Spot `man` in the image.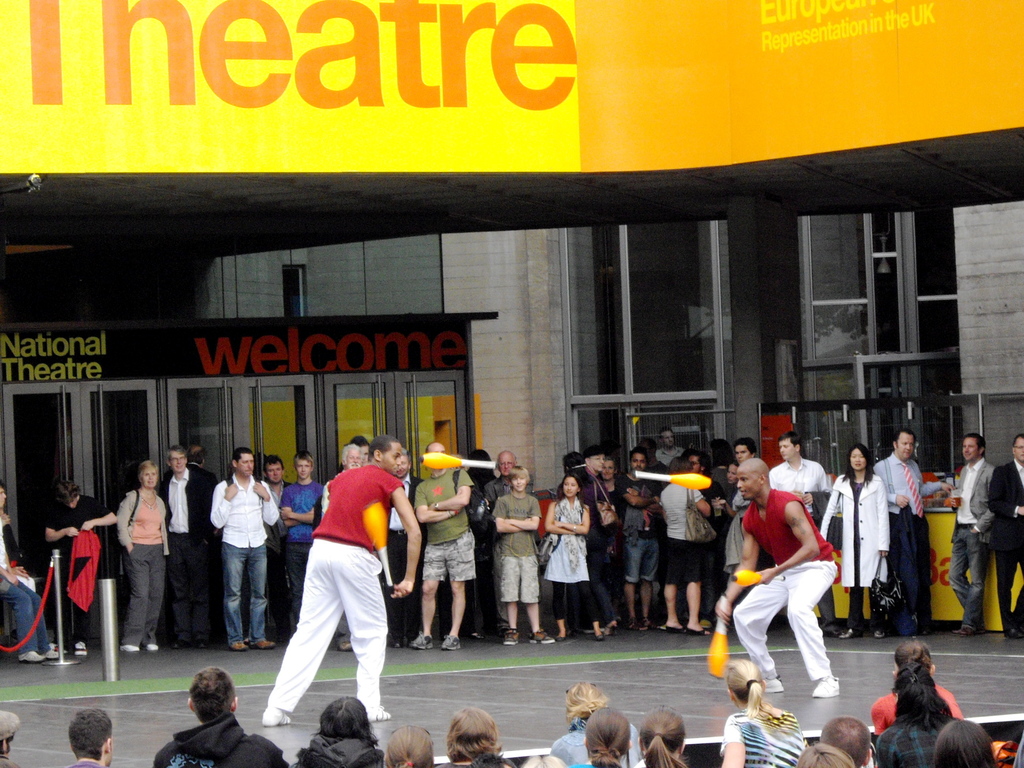
`man` found at <region>206, 447, 282, 646</region>.
